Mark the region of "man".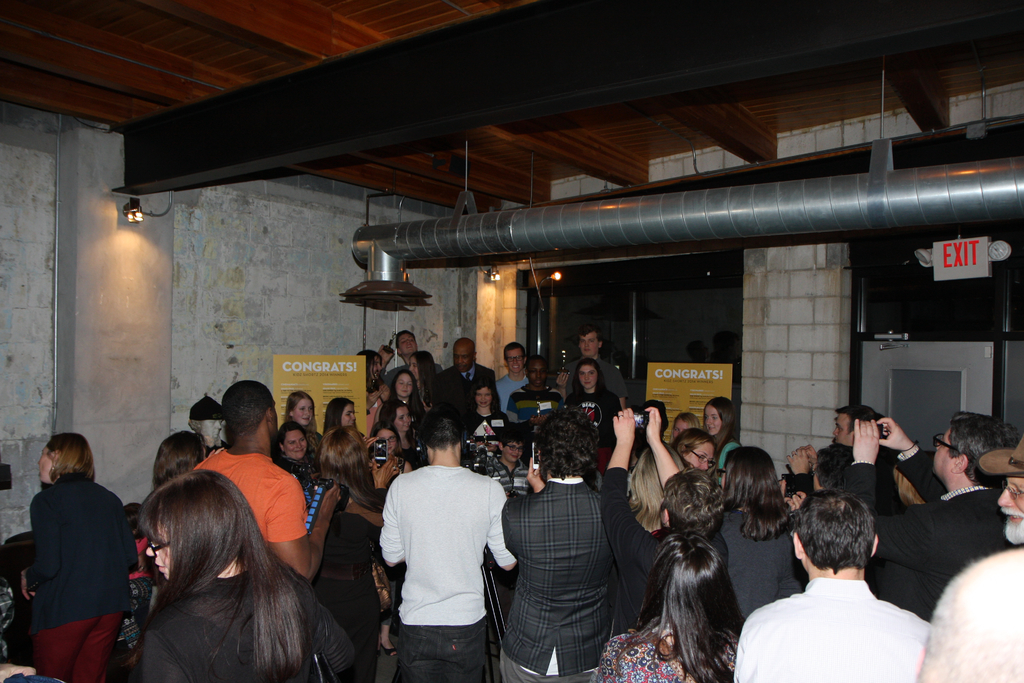
Region: {"x1": 380, "y1": 404, "x2": 516, "y2": 682}.
